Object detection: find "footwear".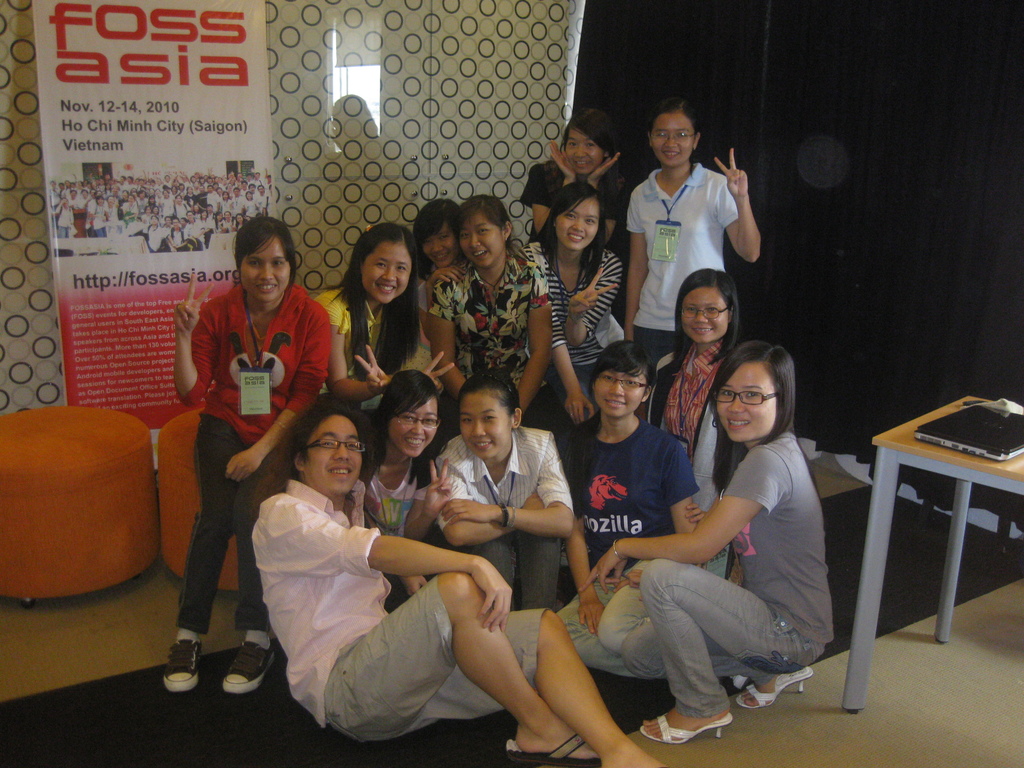
locate(642, 707, 734, 745).
